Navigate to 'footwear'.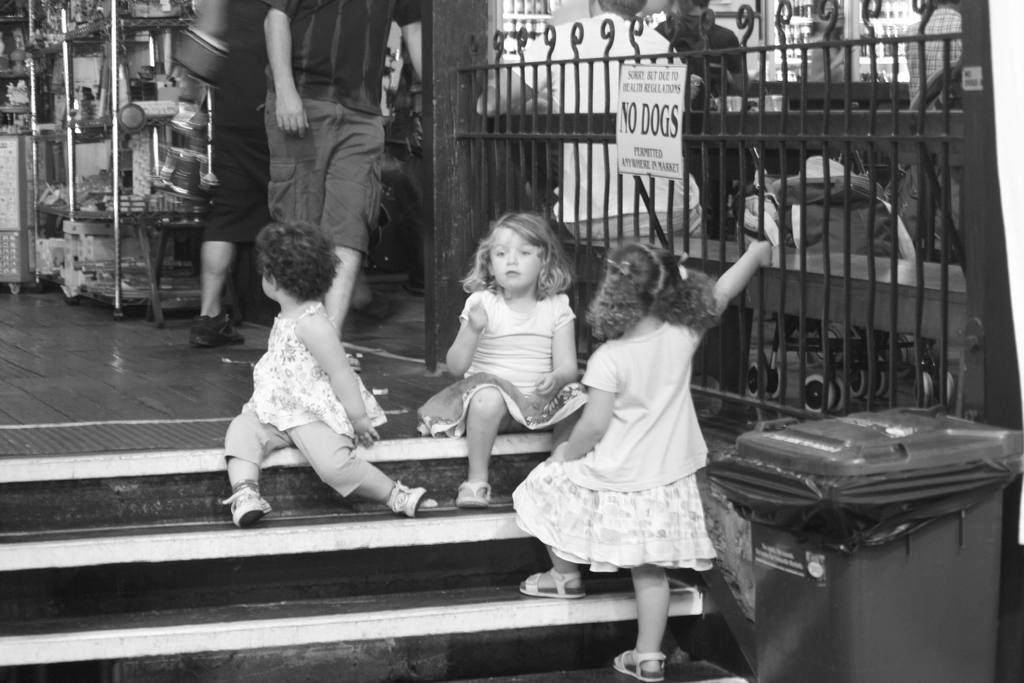
Navigation target: Rect(377, 482, 427, 515).
